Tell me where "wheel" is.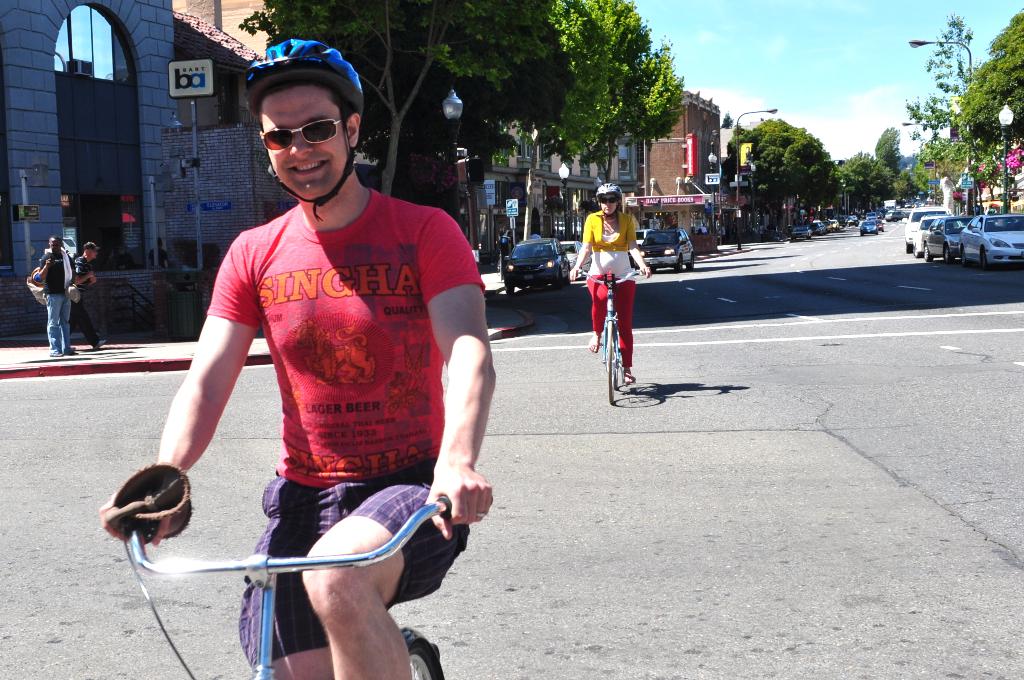
"wheel" is at box=[962, 251, 967, 265].
